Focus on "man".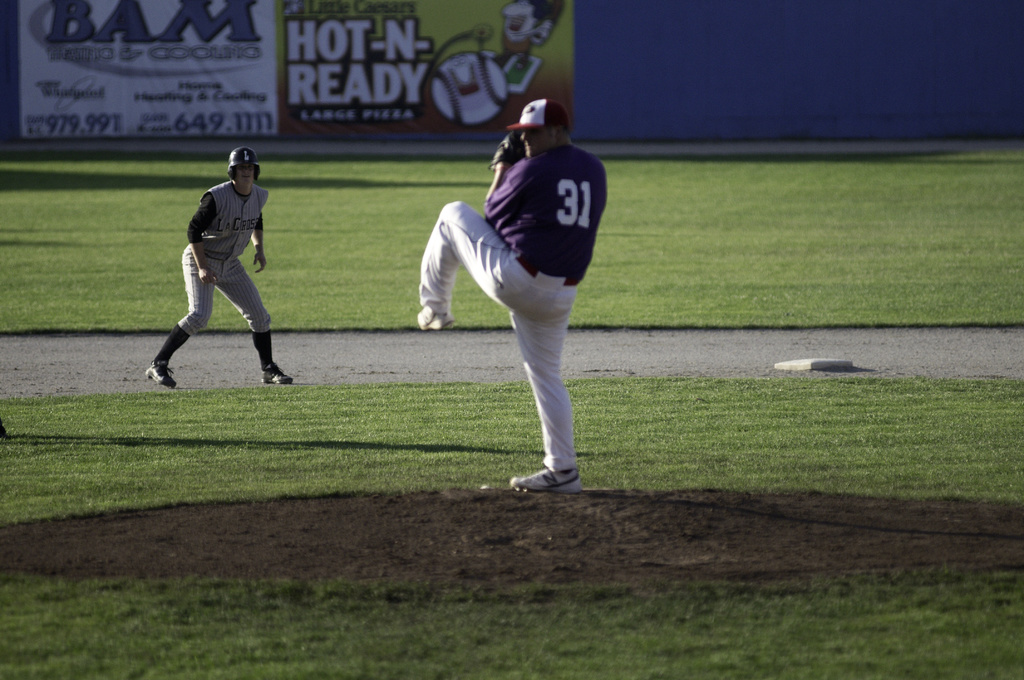
Focused at box=[148, 145, 287, 388].
